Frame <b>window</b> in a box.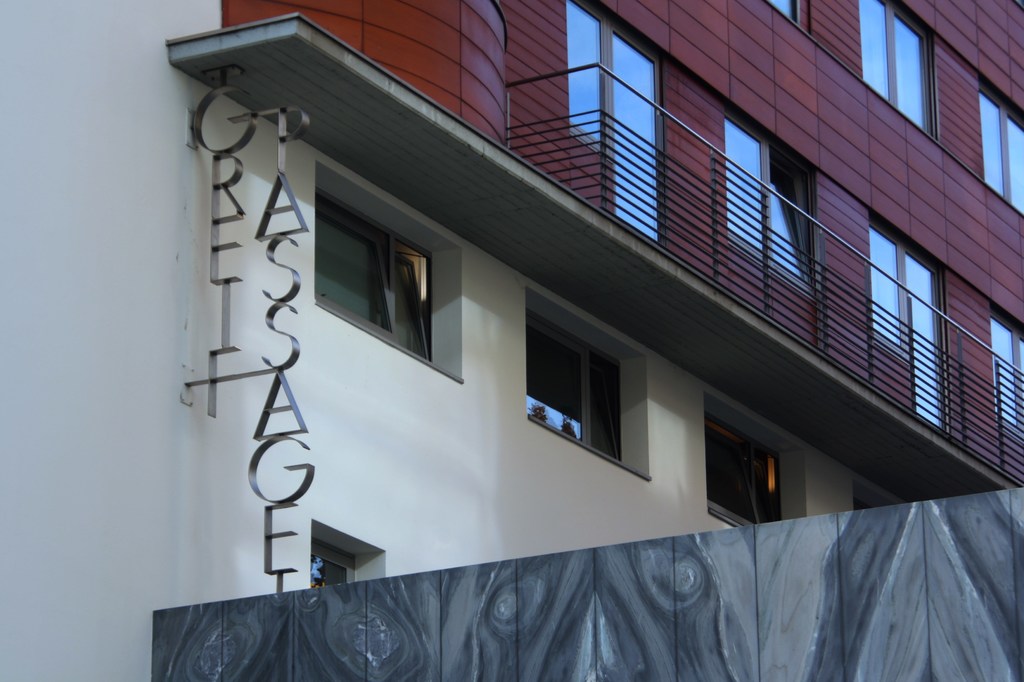
BBox(310, 519, 390, 589).
